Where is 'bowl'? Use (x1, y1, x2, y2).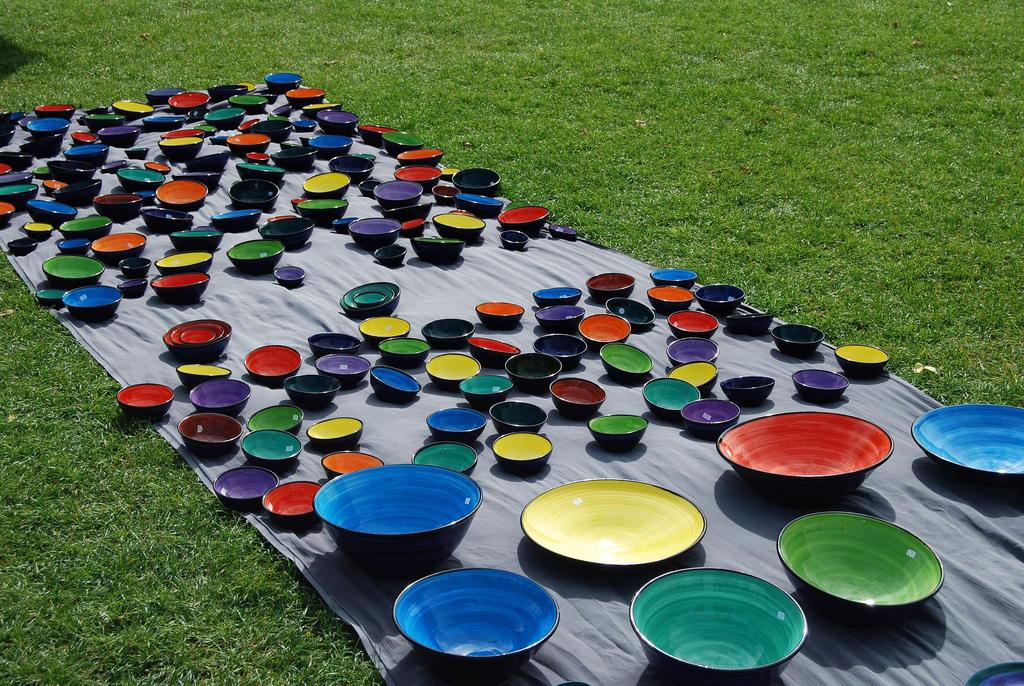
(282, 377, 340, 410).
